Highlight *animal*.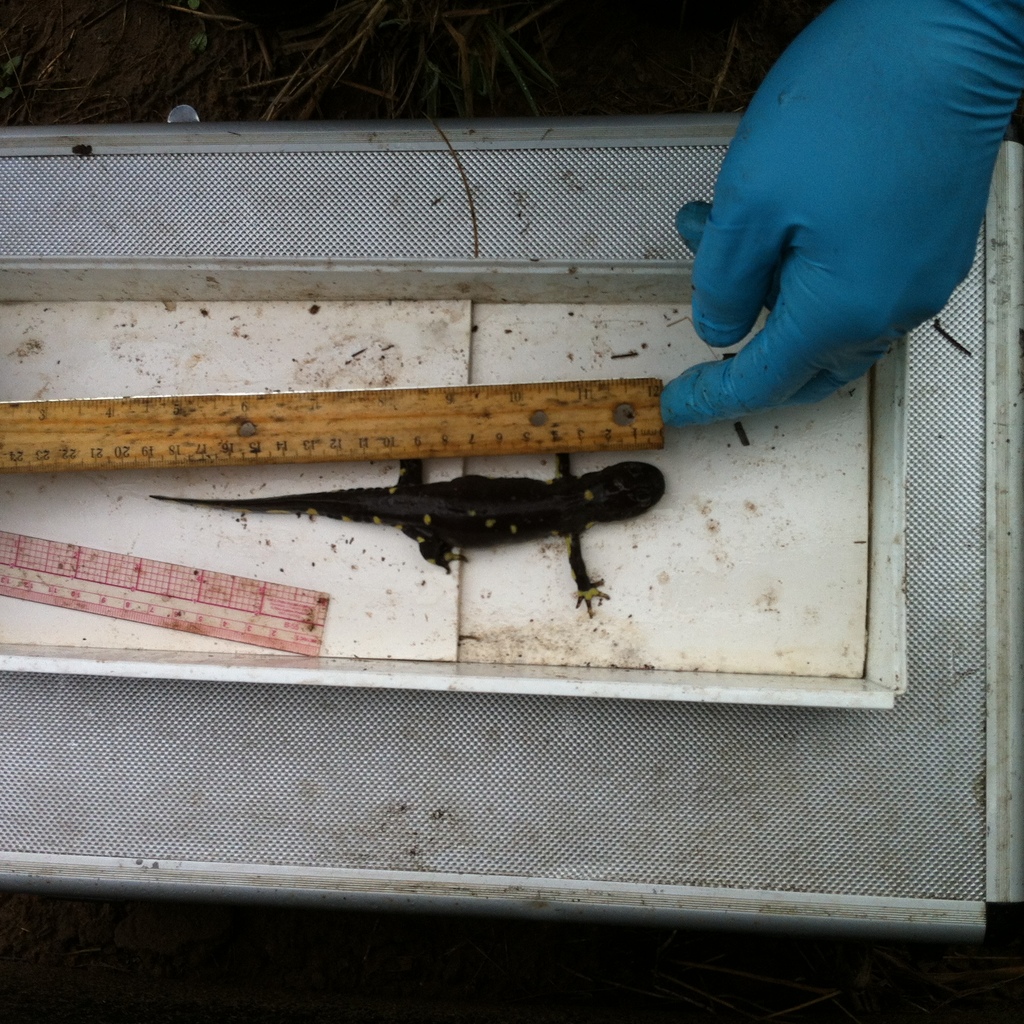
Highlighted region: (149, 445, 669, 618).
